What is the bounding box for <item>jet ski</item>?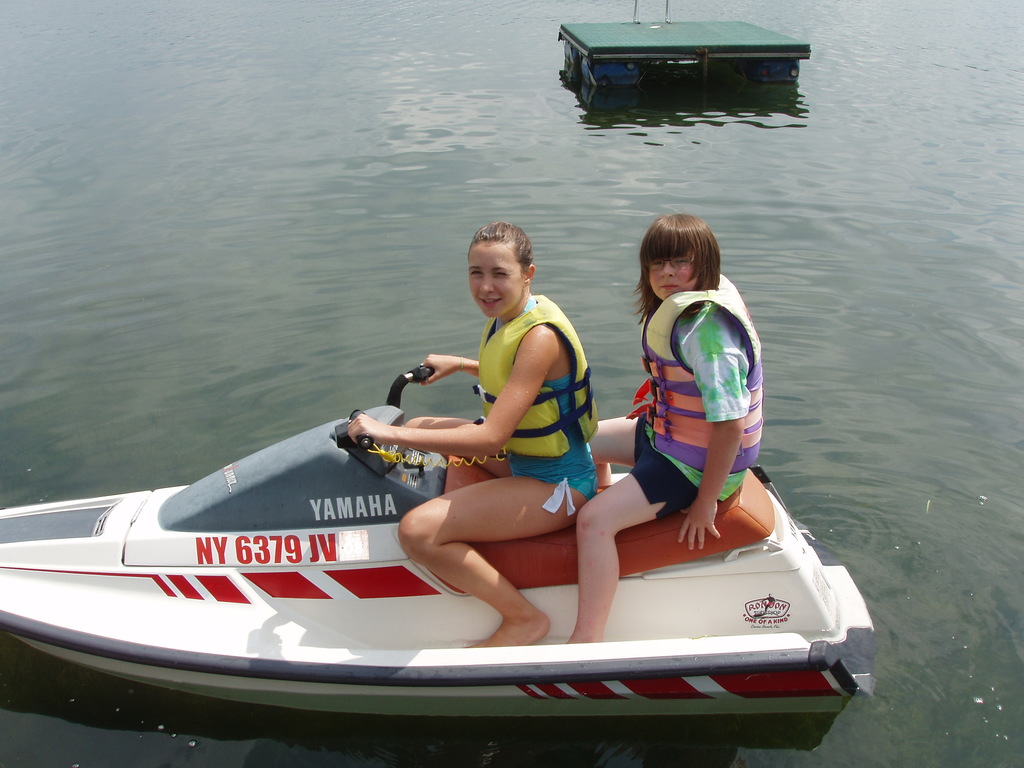
rect(0, 362, 874, 717).
